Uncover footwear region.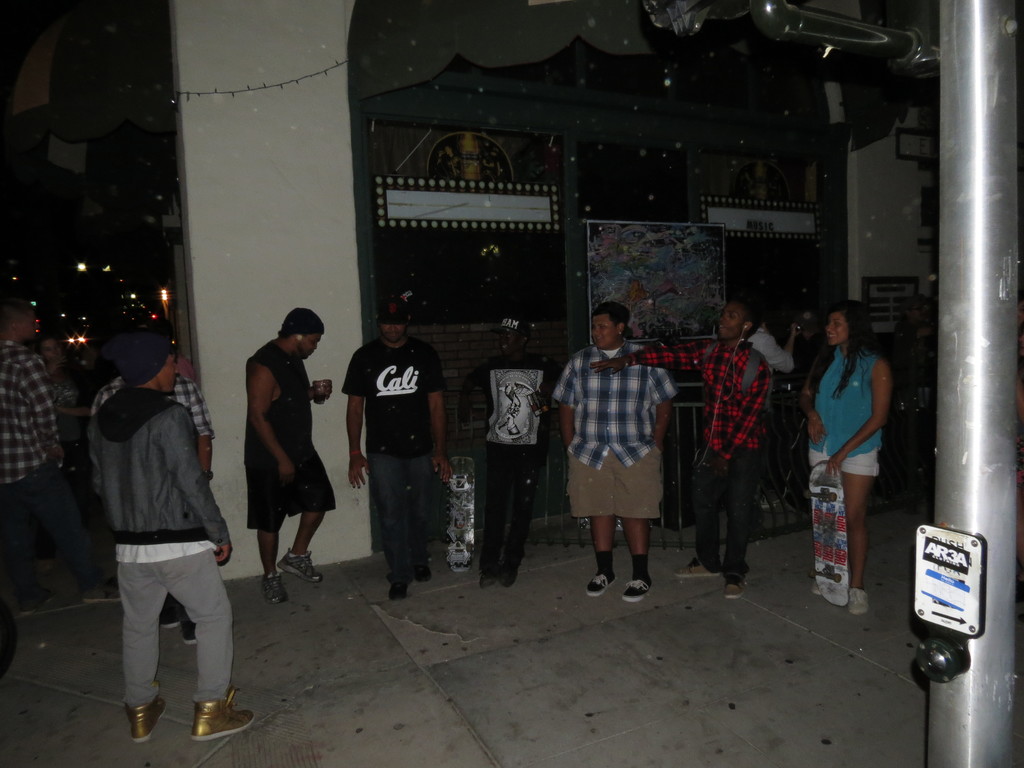
Uncovered: locate(477, 572, 493, 584).
